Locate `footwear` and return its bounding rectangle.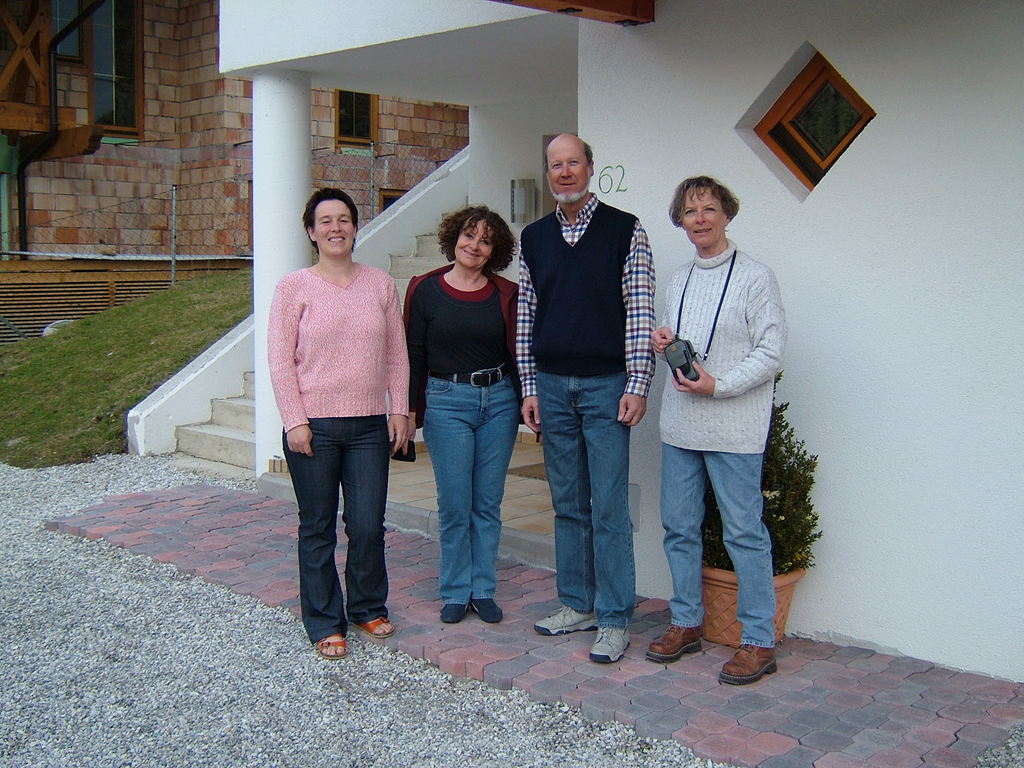
bbox=(668, 618, 794, 685).
